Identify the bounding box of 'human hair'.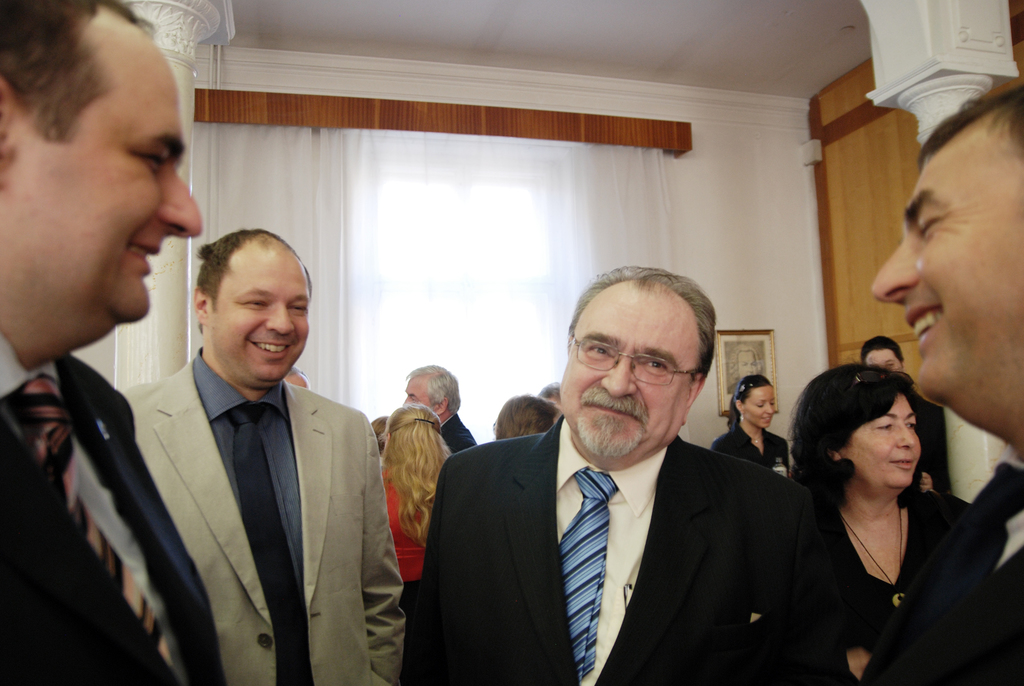
{"left": 412, "top": 361, "right": 458, "bottom": 420}.
